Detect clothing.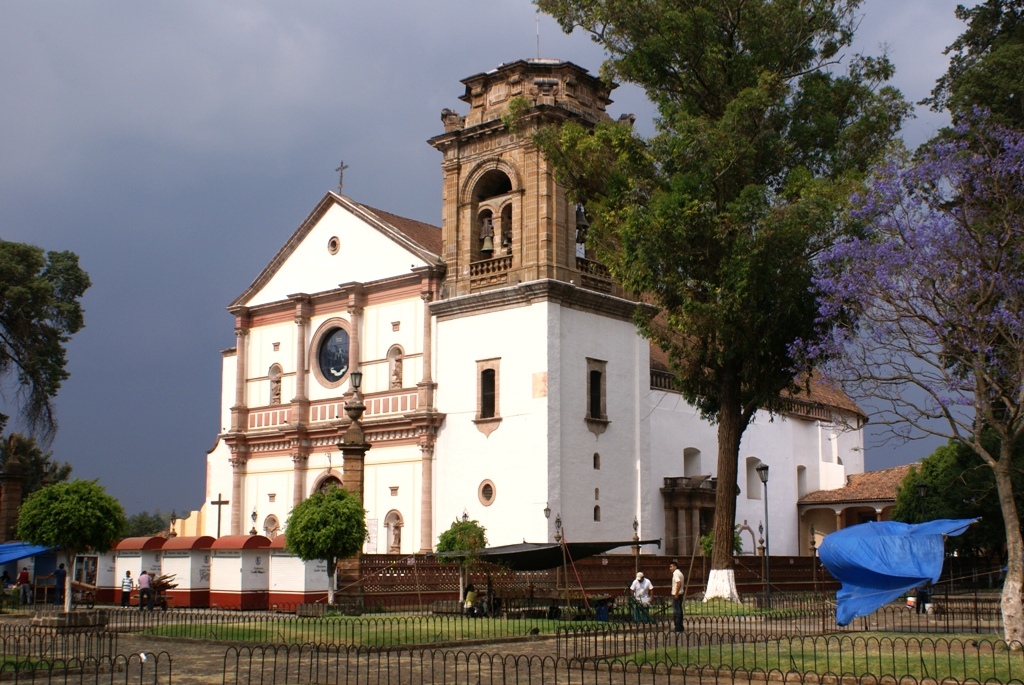
Detected at bbox=[625, 576, 654, 623].
